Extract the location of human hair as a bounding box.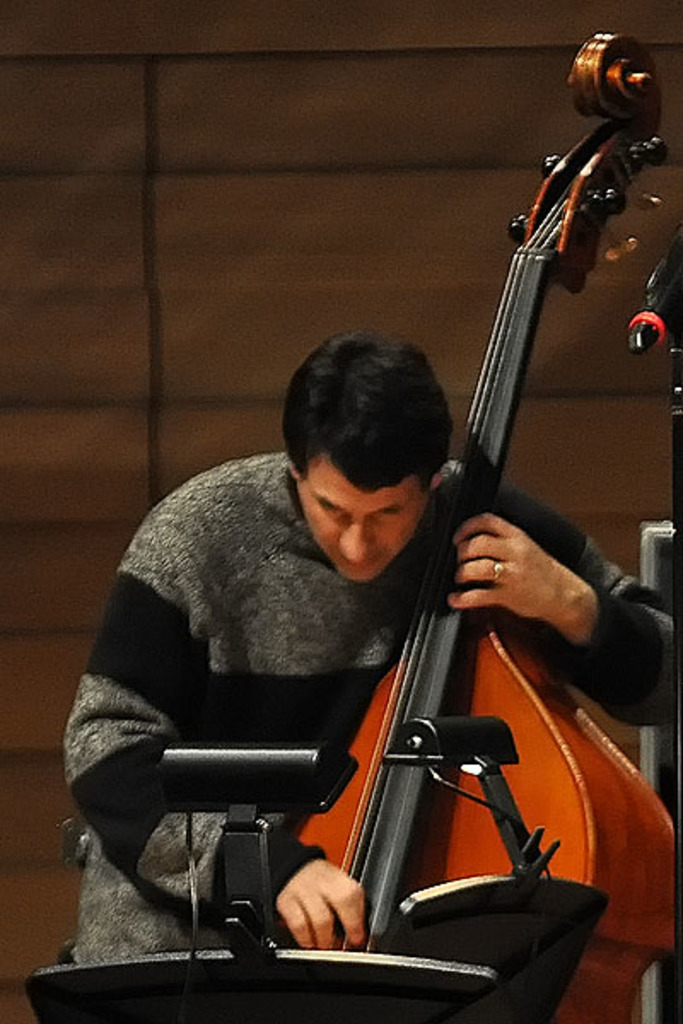
(x1=280, y1=323, x2=449, y2=488).
